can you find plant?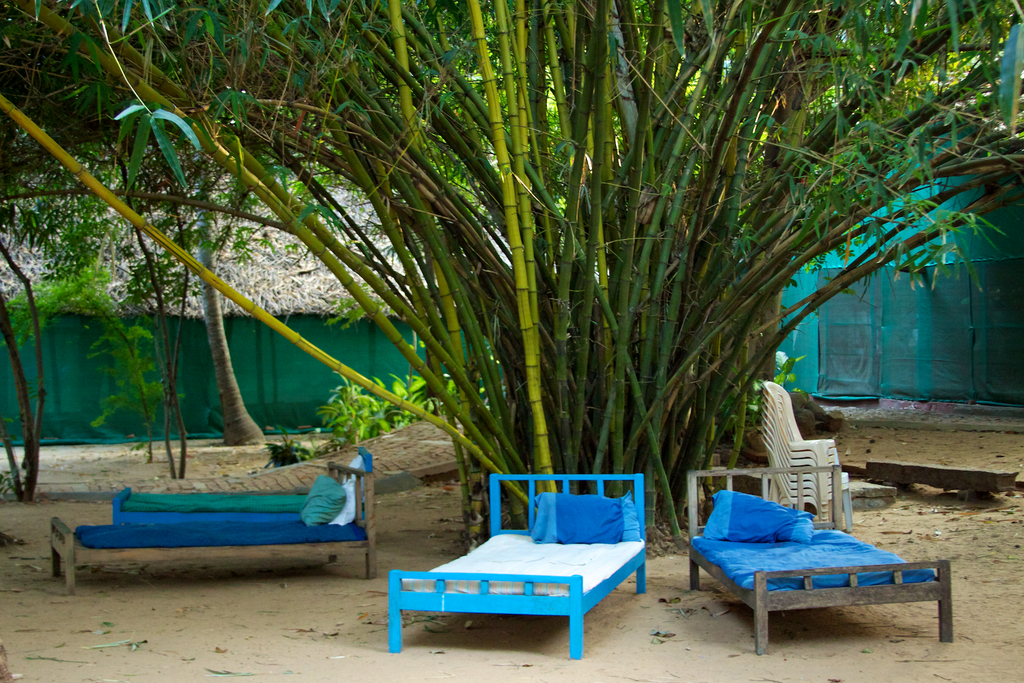
Yes, bounding box: bbox(721, 347, 804, 443).
